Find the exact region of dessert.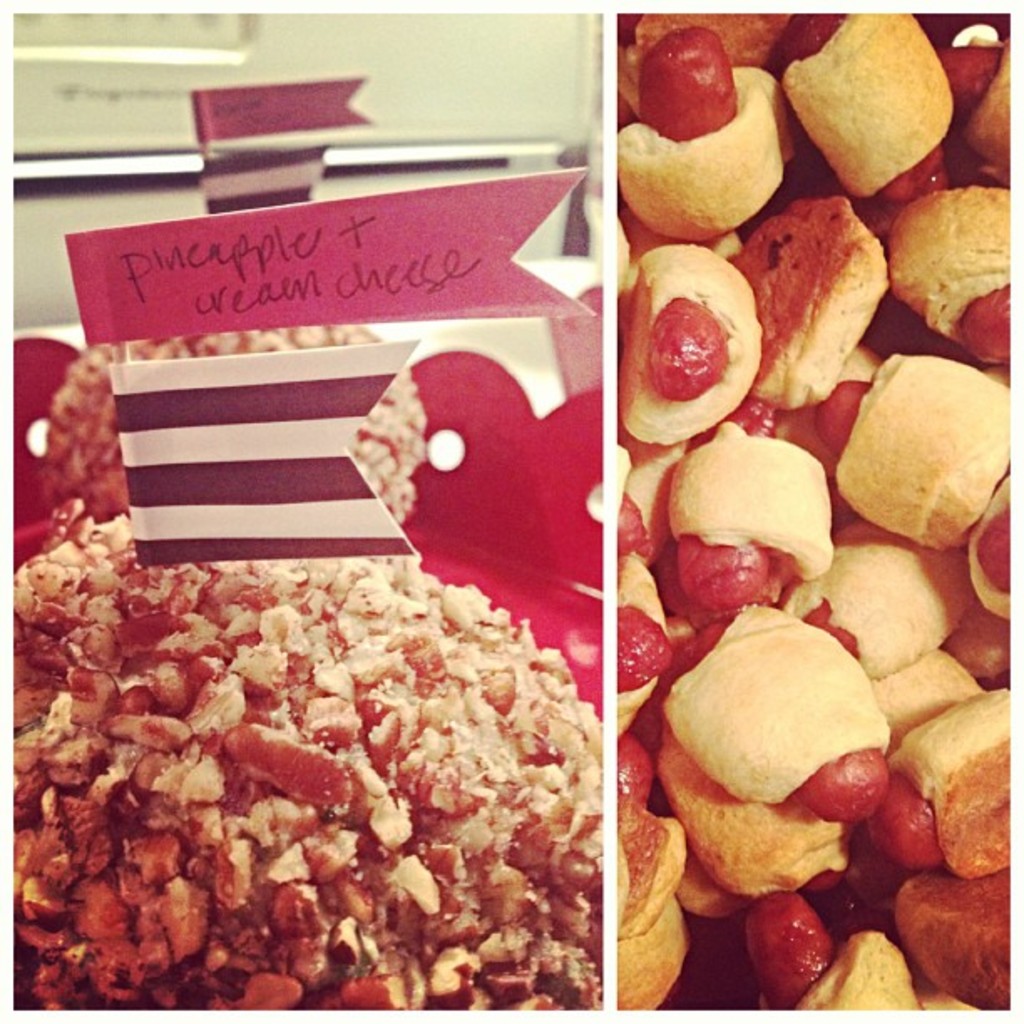
Exact region: box=[649, 412, 828, 614].
